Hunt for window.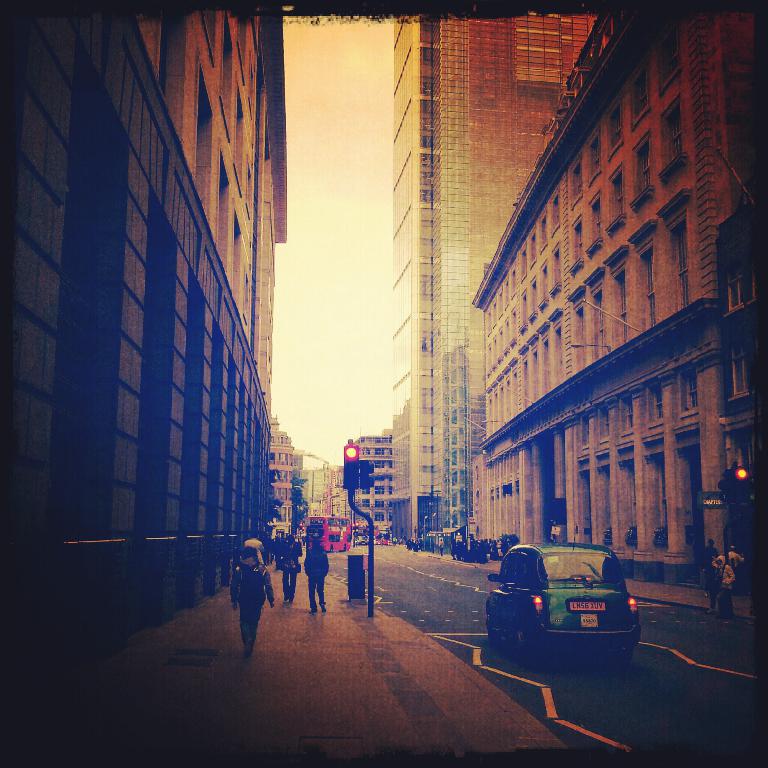
Hunted down at bbox(727, 361, 747, 396).
